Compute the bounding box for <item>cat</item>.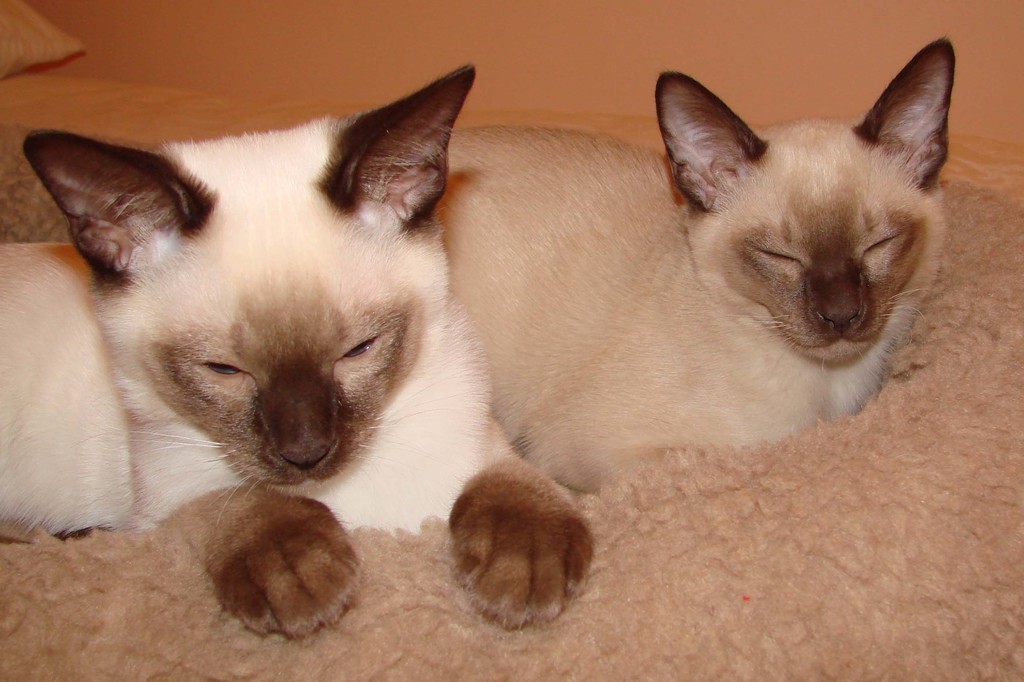
detection(0, 62, 598, 633).
